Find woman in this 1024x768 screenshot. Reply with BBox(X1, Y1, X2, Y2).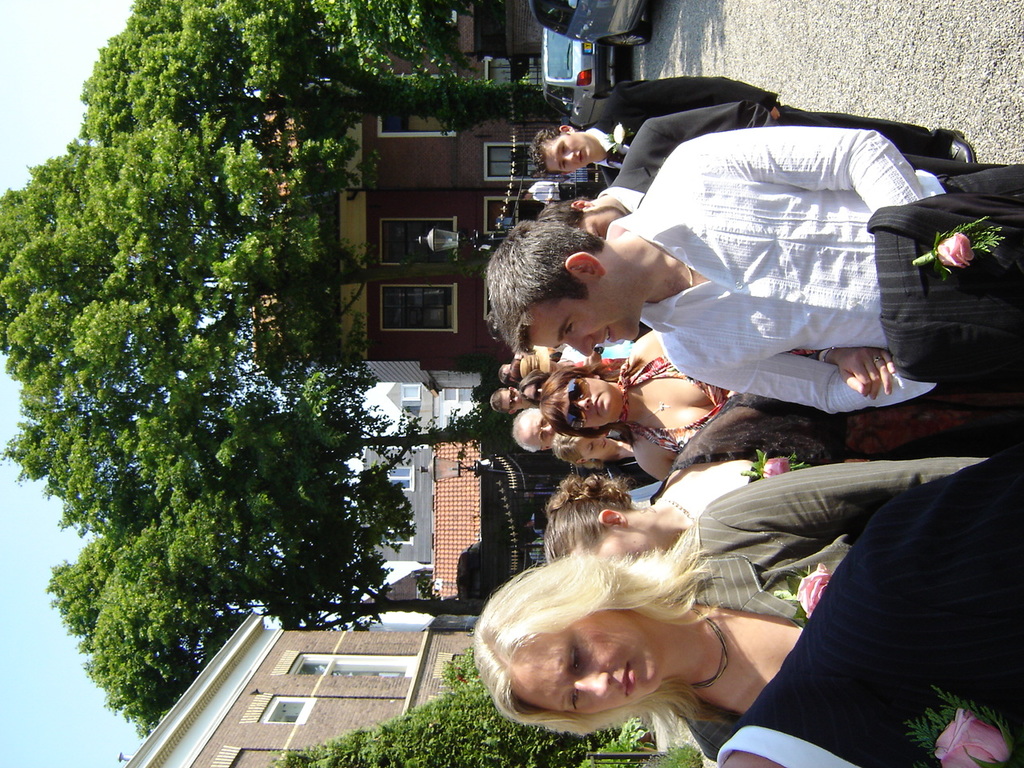
BBox(474, 440, 1023, 761).
